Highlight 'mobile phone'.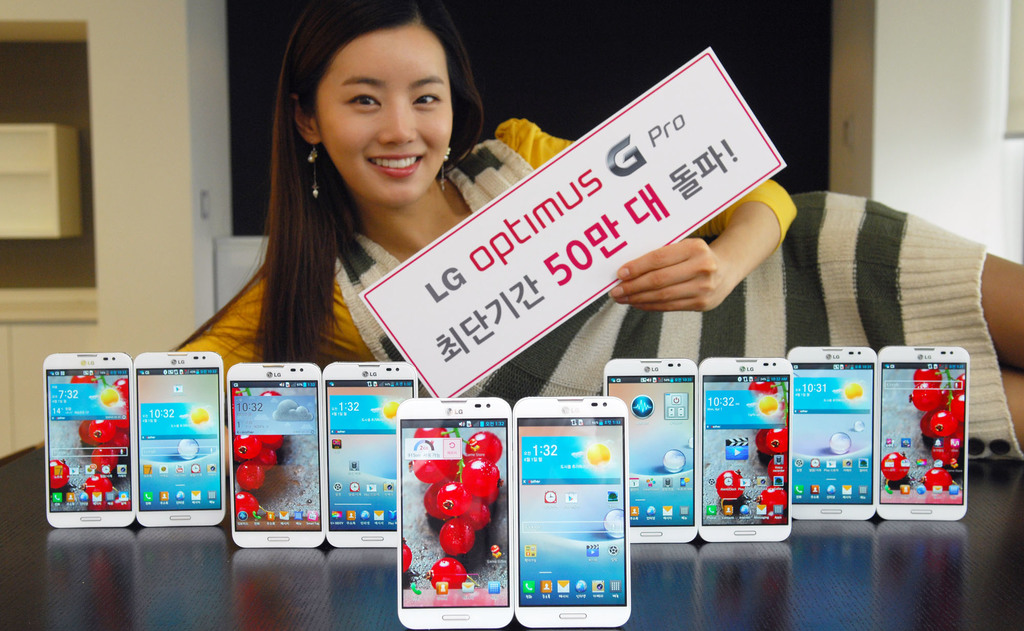
Highlighted region: 394:399:514:630.
